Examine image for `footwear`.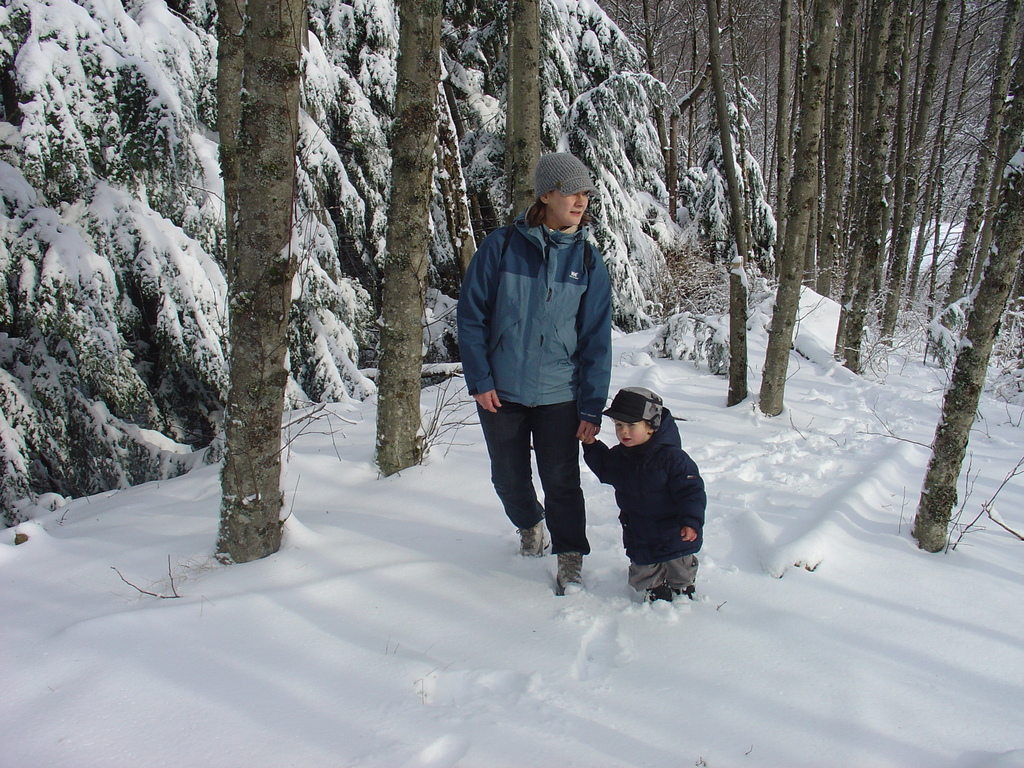
Examination result: pyautogui.locateOnScreen(515, 518, 547, 556).
